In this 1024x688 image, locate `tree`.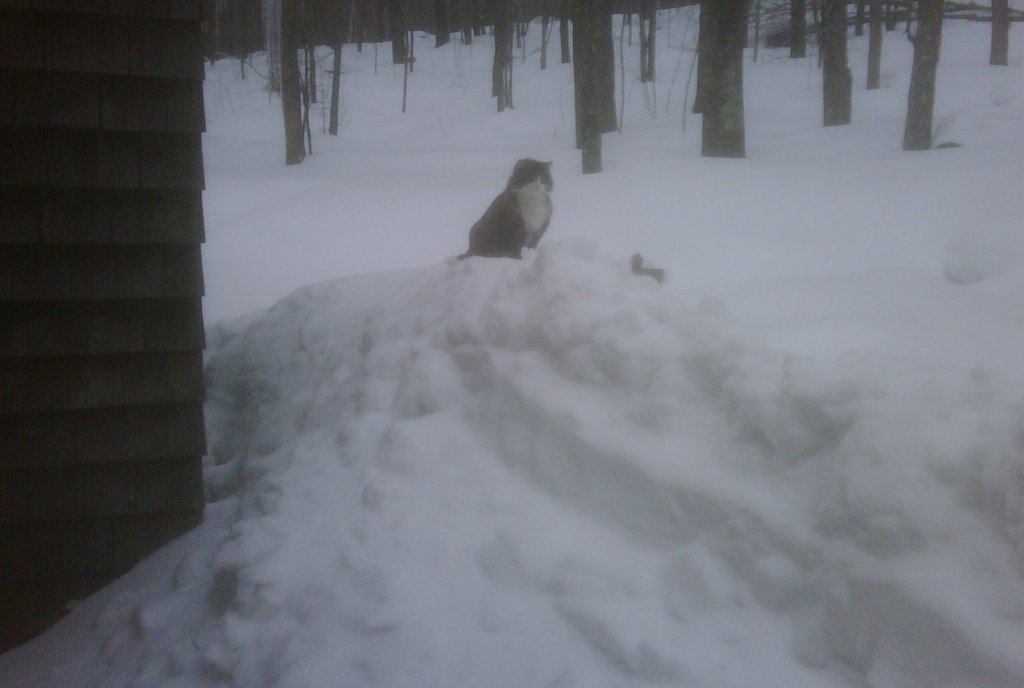
Bounding box: detection(867, 0, 887, 91).
